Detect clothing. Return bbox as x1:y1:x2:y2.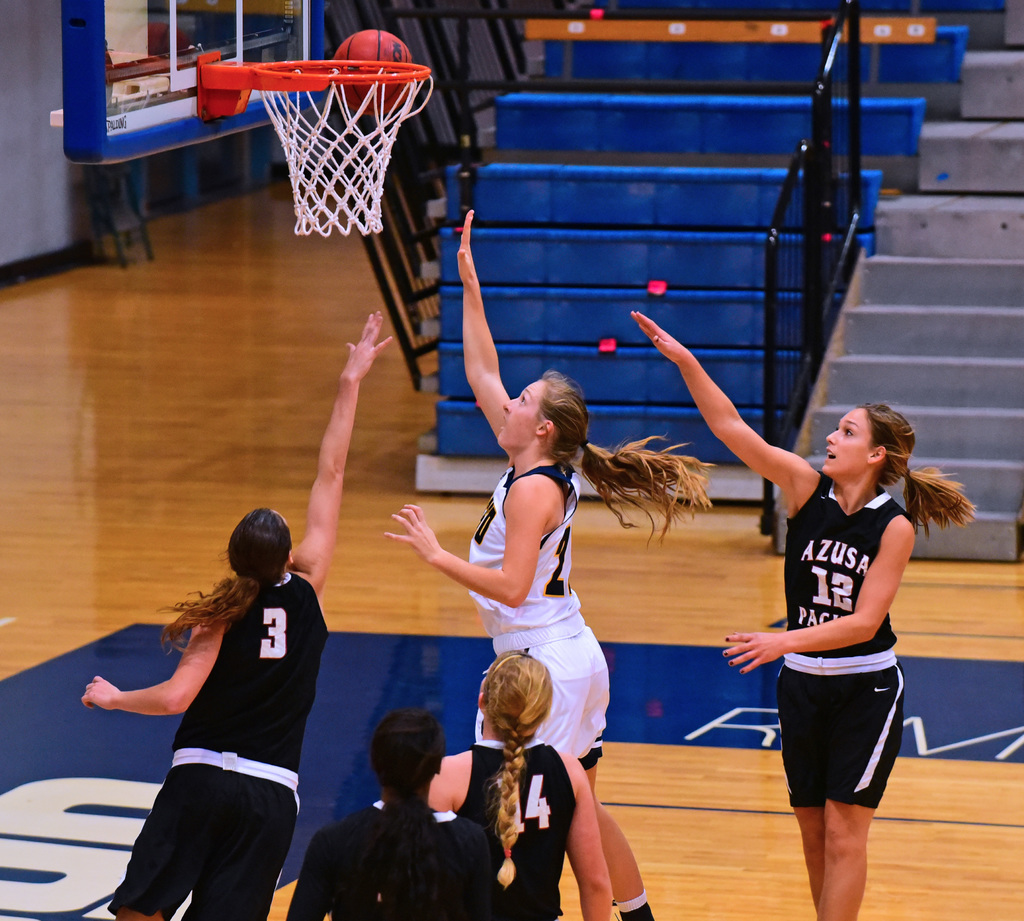
458:751:577:920.
